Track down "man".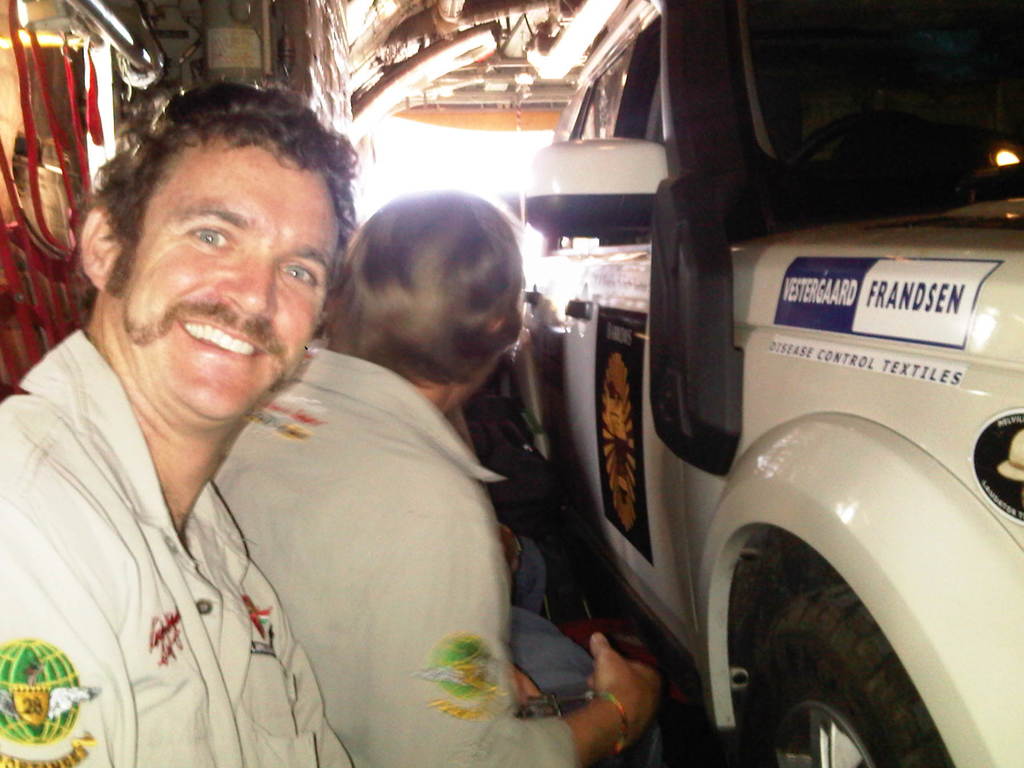
Tracked to <bbox>211, 189, 662, 767</bbox>.
